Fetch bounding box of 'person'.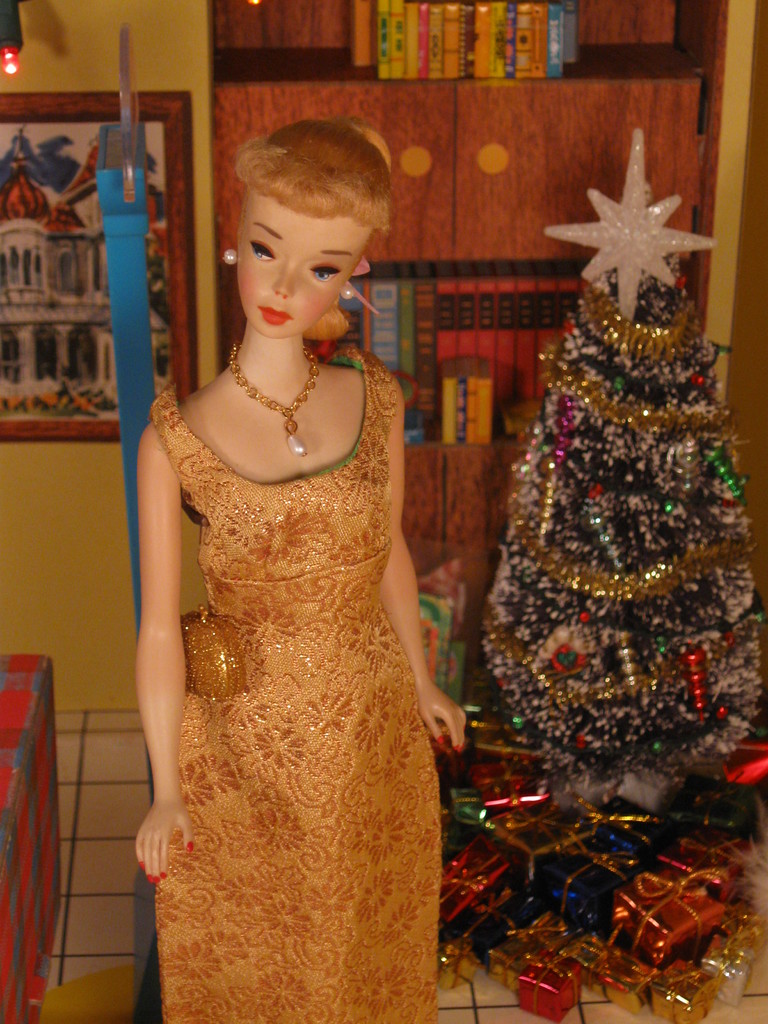
Bbox: <region>131, 111, 468, 1023</region>.
